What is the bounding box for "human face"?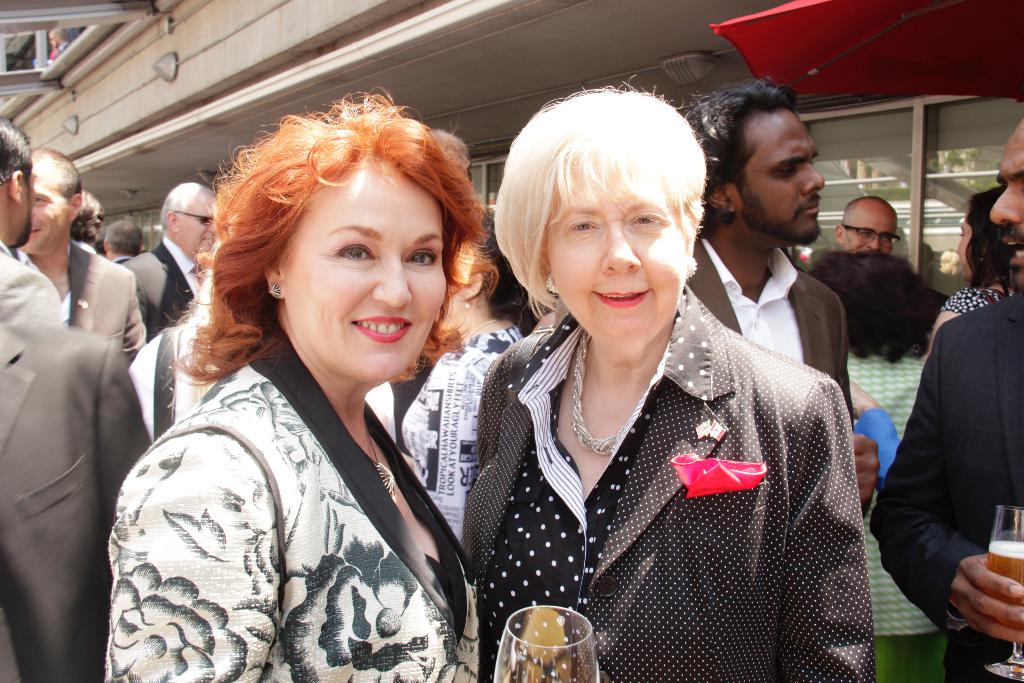
(175,194,216,258).
